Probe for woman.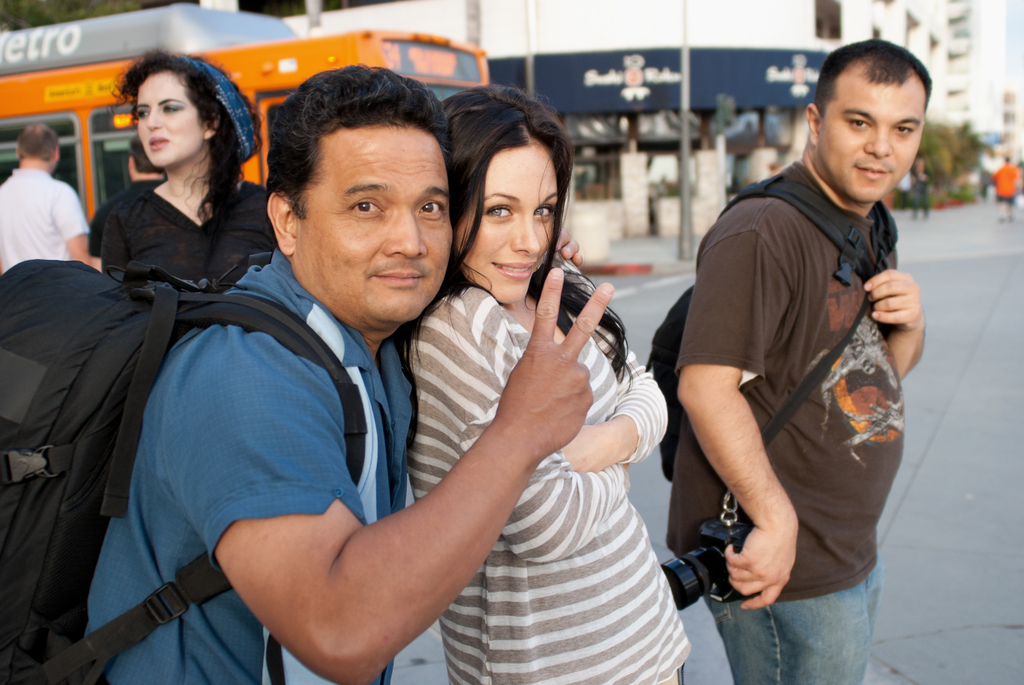
Probe result: <box>95,43,276,294</box>.
